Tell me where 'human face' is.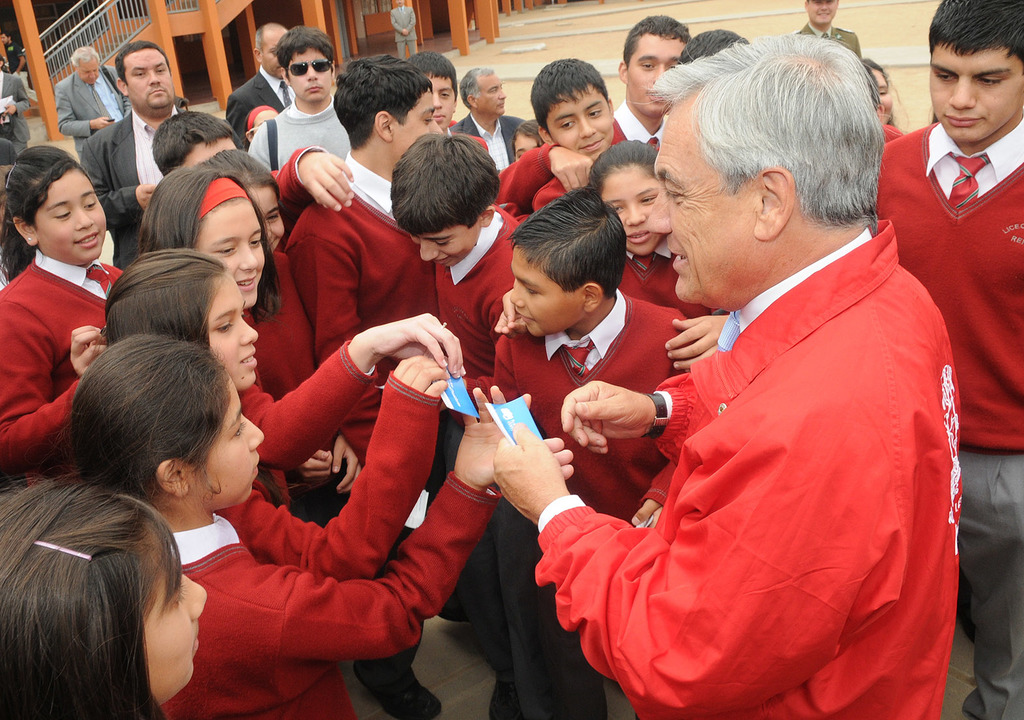
'human face' is at crop(639, 99, 763, 323).
